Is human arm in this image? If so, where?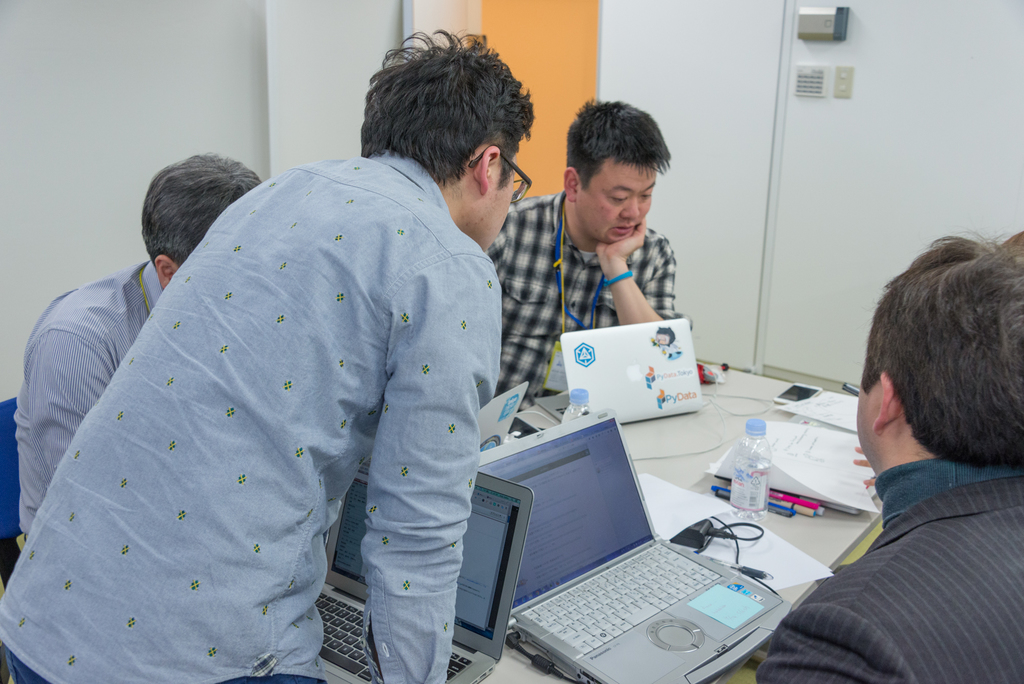
Yes, at crop(368, 241, 506, 683).
